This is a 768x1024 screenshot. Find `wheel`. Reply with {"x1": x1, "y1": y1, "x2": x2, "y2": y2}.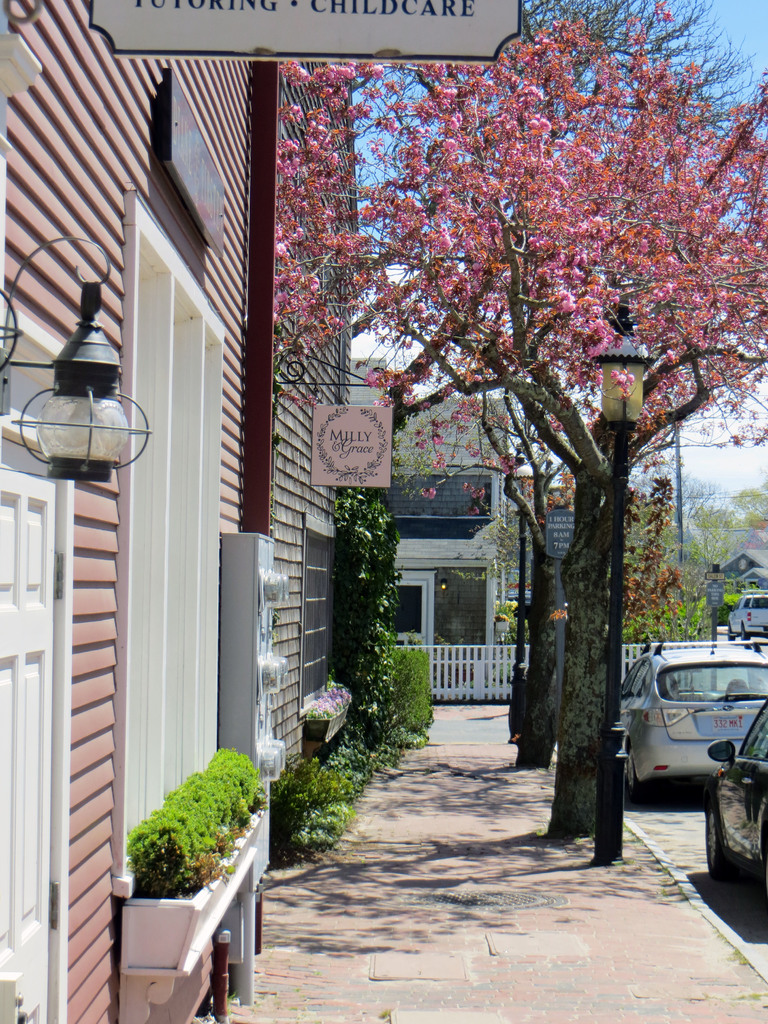
{"x1": 627, "y1": 753, "x2": 648, "y2": 800}.
